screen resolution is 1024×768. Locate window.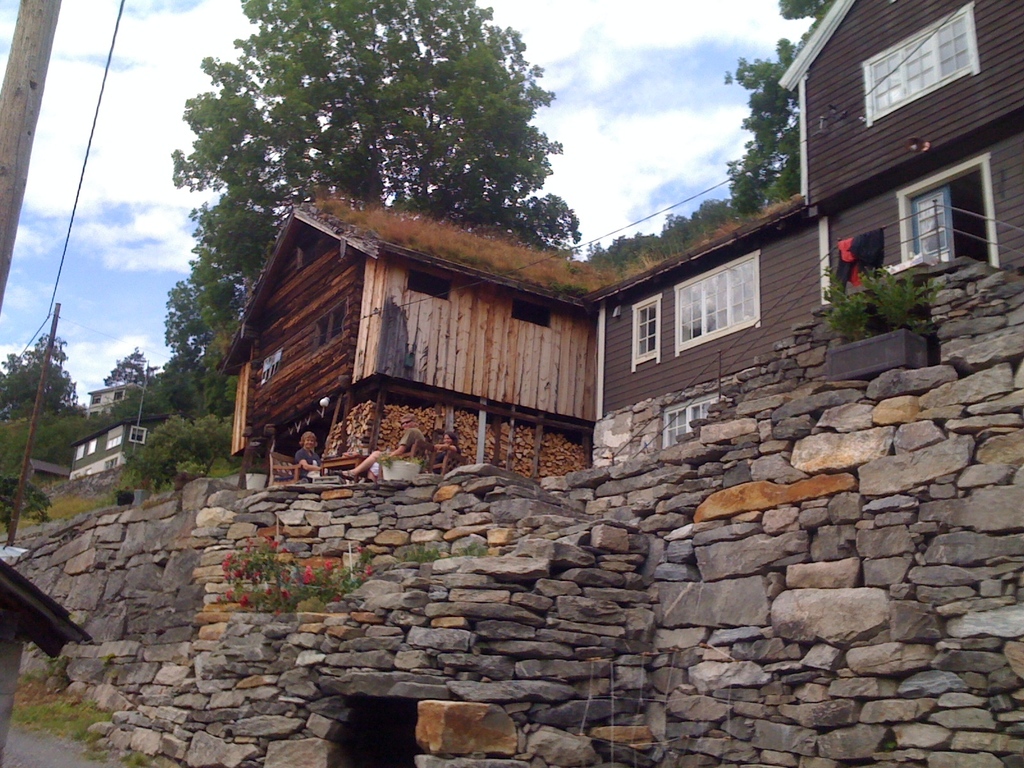
BBox(513, 297, 552, 329).
